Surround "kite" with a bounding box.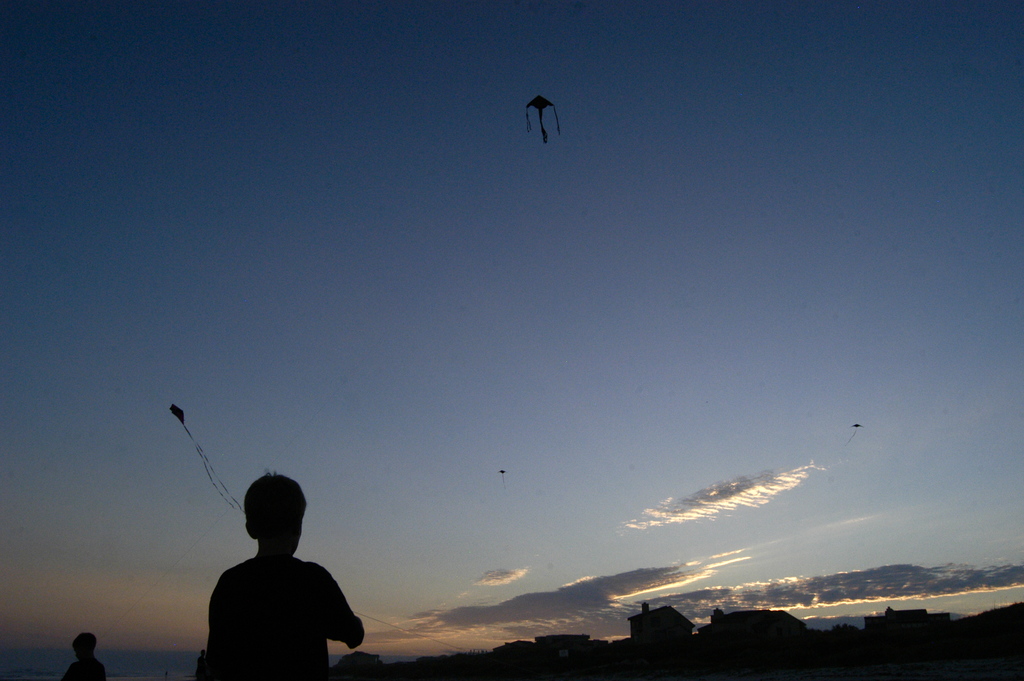
(x1=497, y1=466, x2=508, y2=487).
